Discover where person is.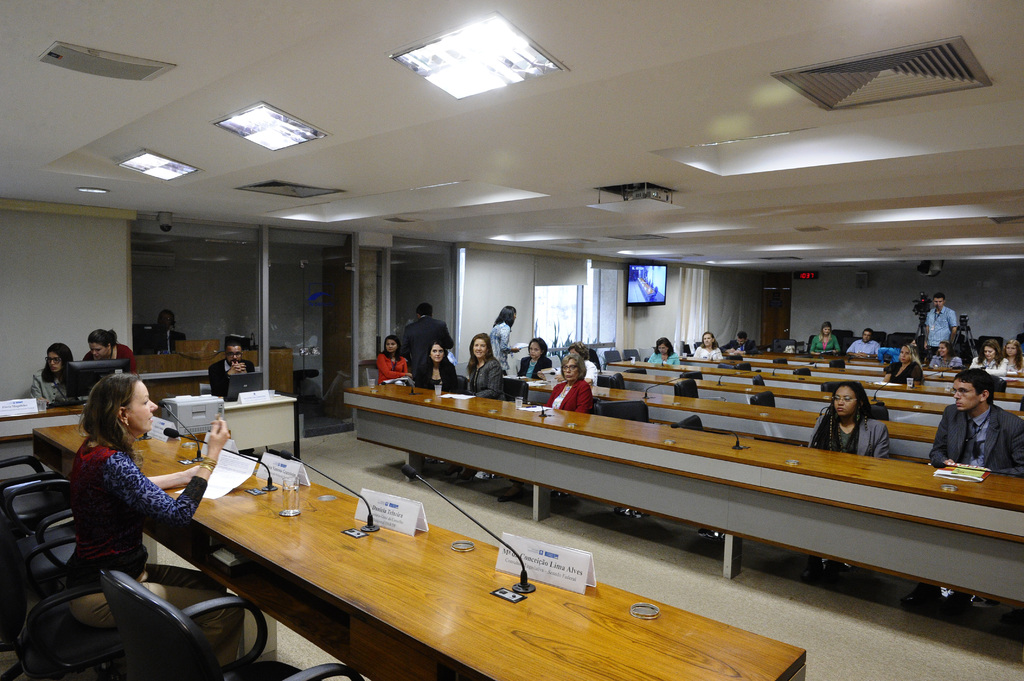
Discovered at 376, 330, 406, 383.
